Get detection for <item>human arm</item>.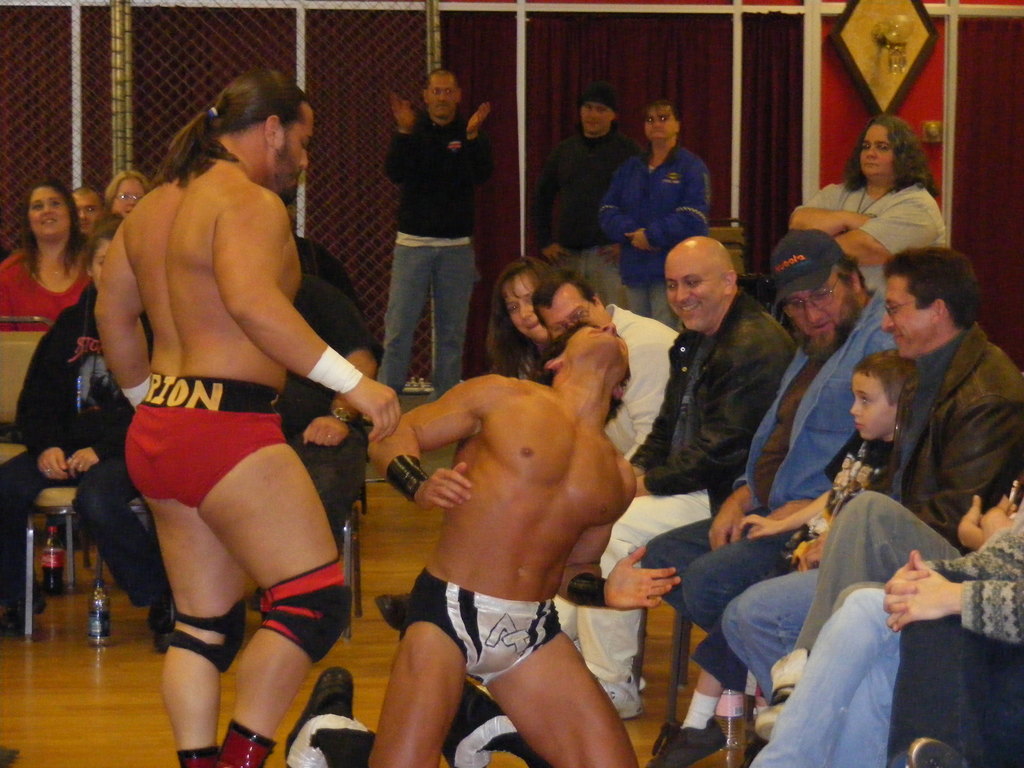
Detection: (left=89, top=227, right=157, bottom=410).
